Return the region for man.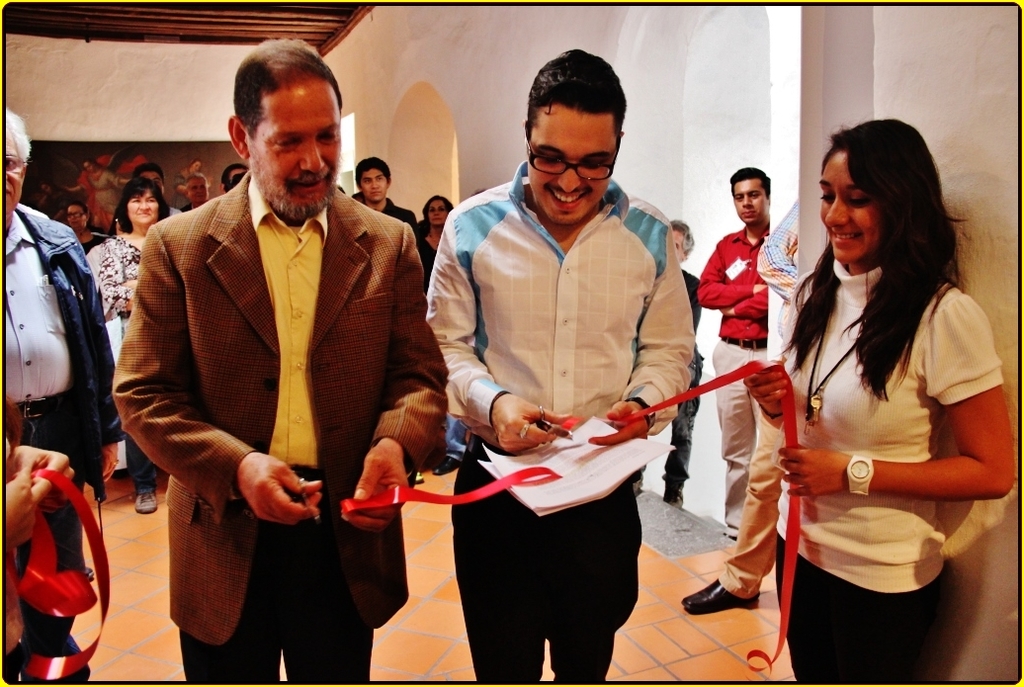
[left=680, top=200, right=802, bottom=614].
